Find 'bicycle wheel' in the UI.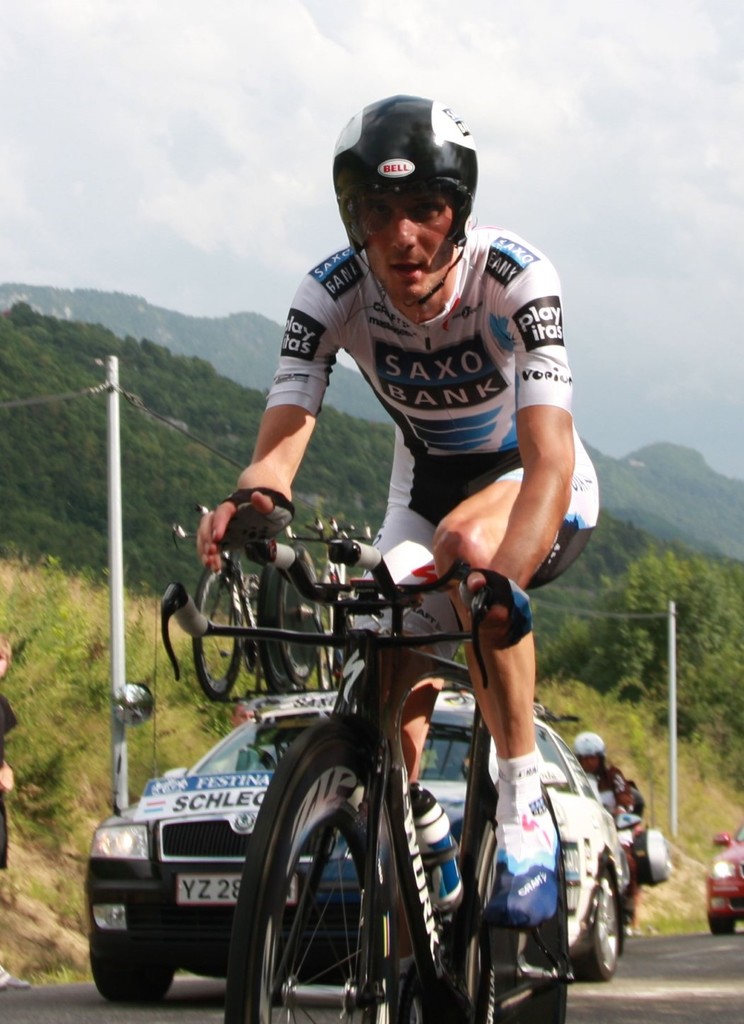
UI element at BBox(281, 540, 325, 691).
